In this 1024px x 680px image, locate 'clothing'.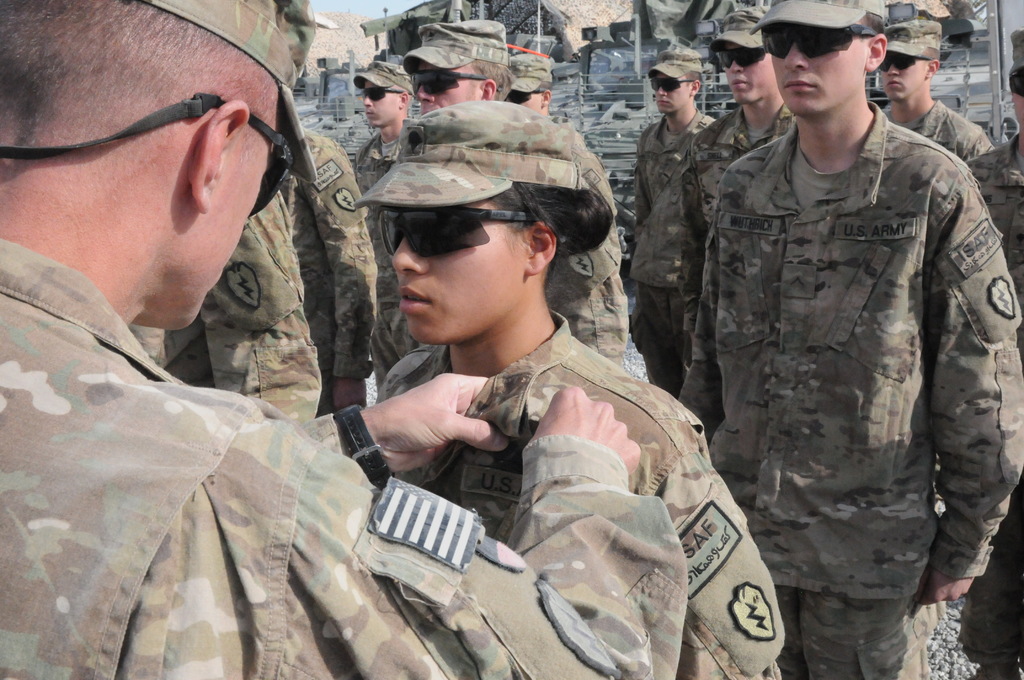
Bounding box: crop(680, 103, 796, 333).
